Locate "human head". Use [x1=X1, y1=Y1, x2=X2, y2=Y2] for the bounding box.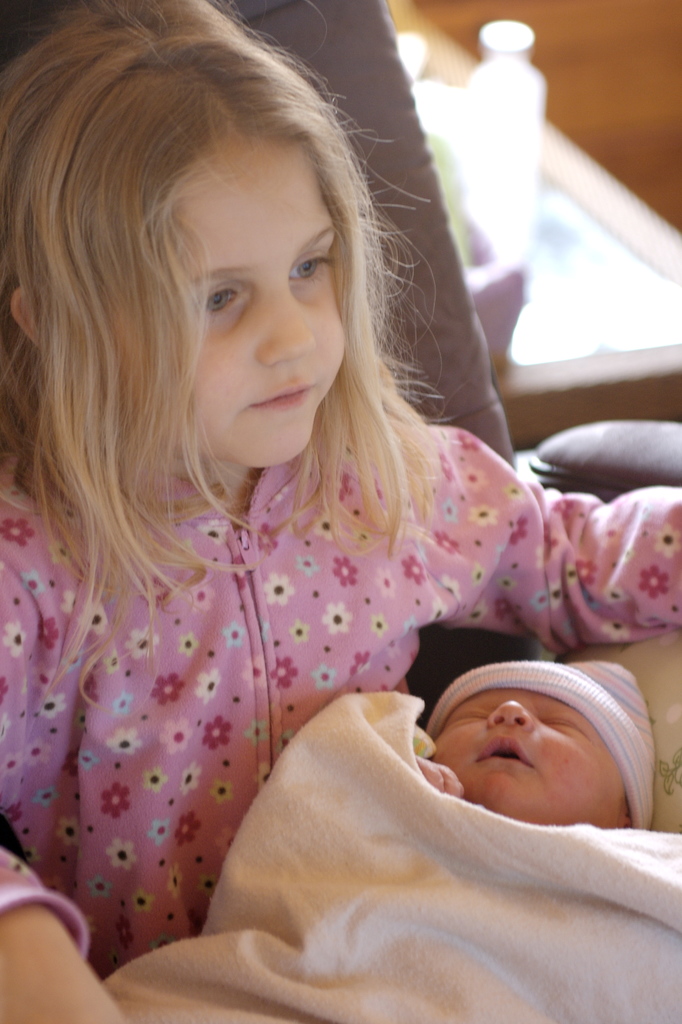
[x1=27, y1=18, x2=395, y2=510].
